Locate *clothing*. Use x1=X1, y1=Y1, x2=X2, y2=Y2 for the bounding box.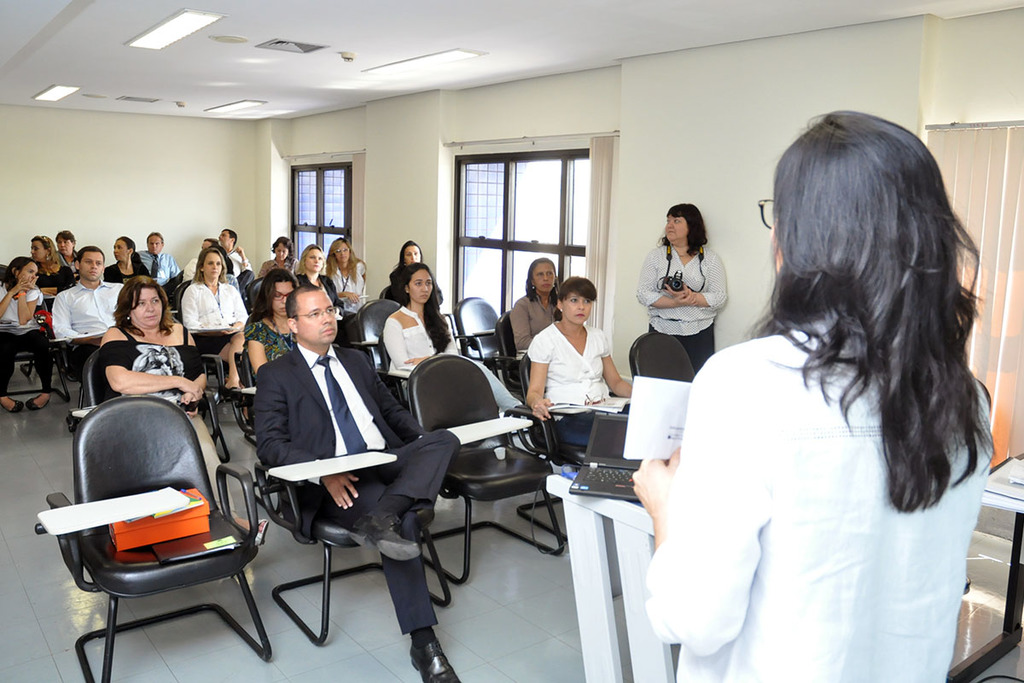
x1=628, y1=286, x2=992, y2=682.
